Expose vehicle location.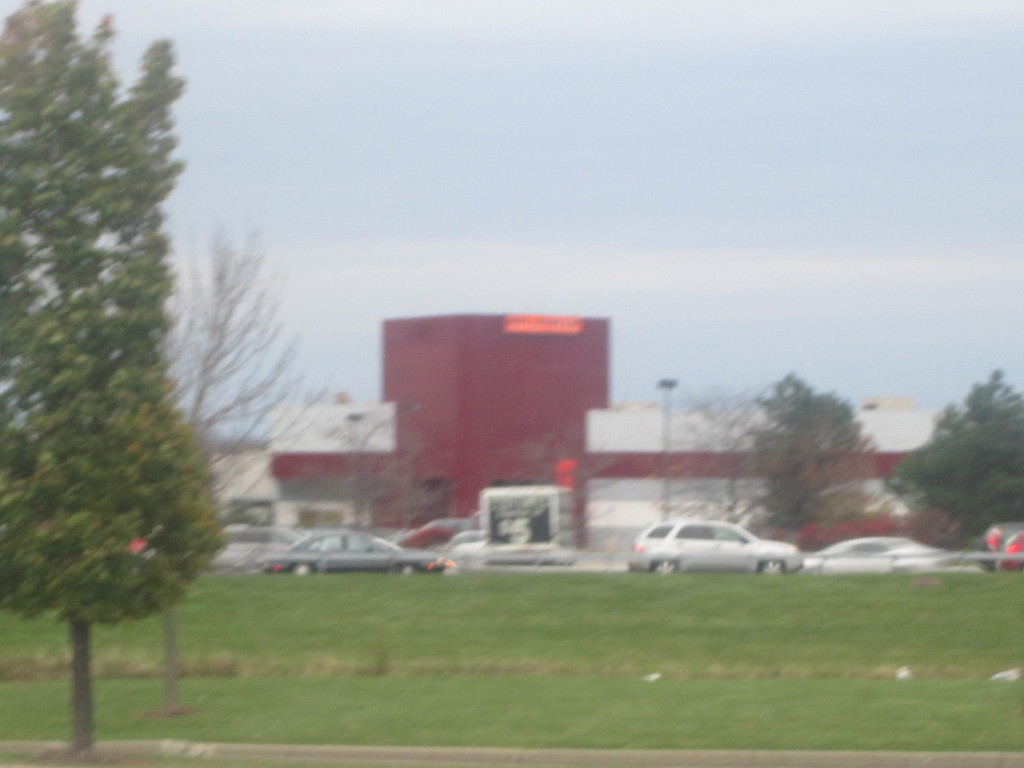
Exposed at (left=800, top=534, right=981, bottom=573).
